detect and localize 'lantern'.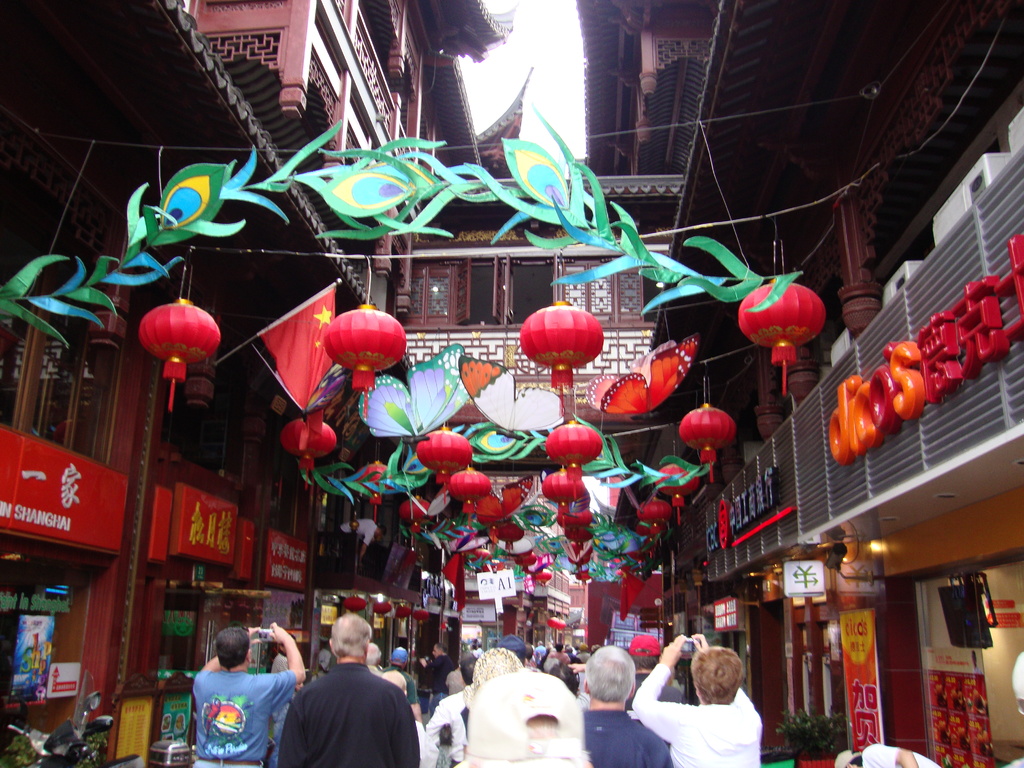
Localized at [left=636, top=495, right=669, bottom=526].
